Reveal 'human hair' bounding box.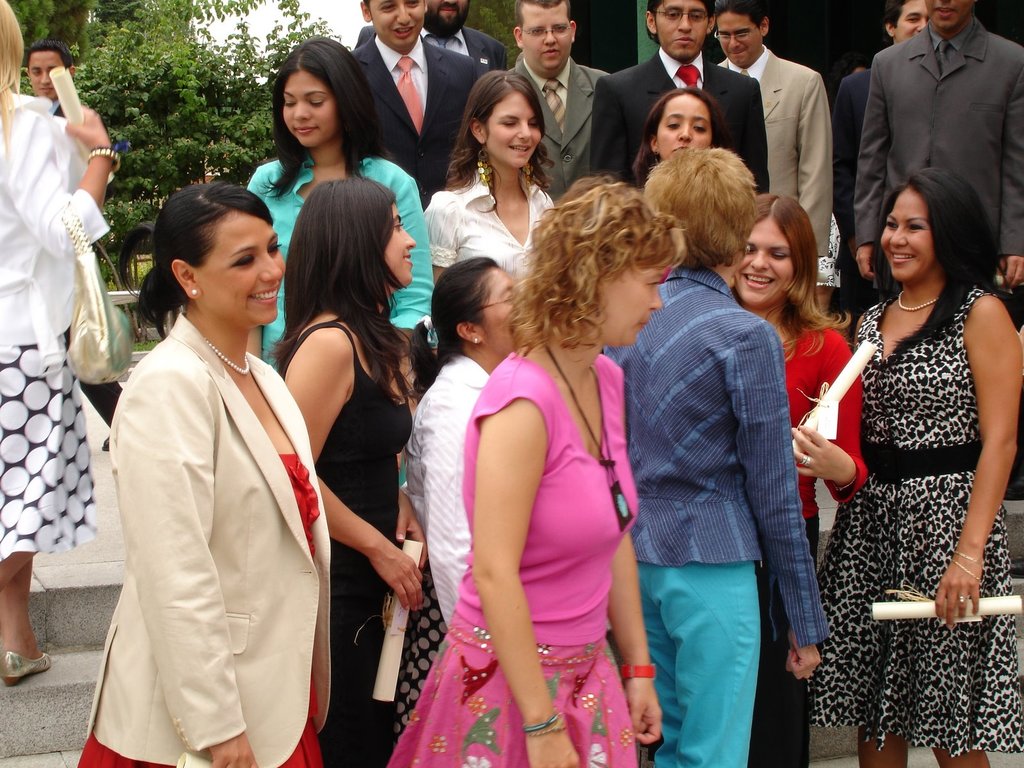
Revealed: locate(625, 85, 728, 183).
